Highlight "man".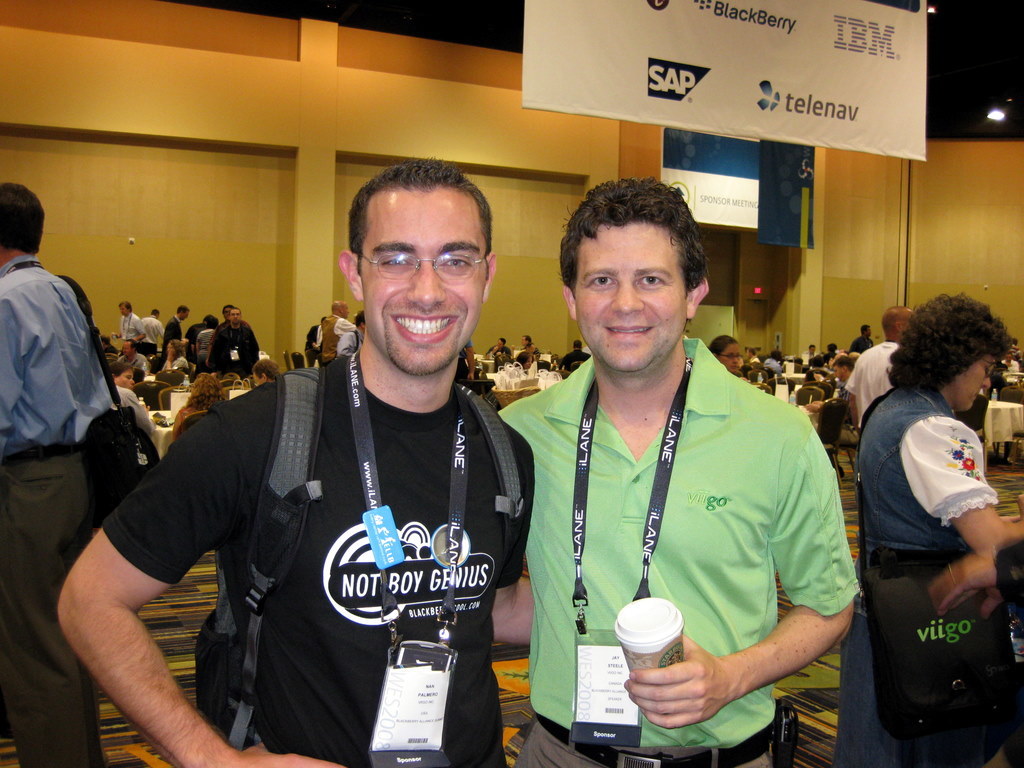
Highlighted region: crop(58, 151, 540, 767).
